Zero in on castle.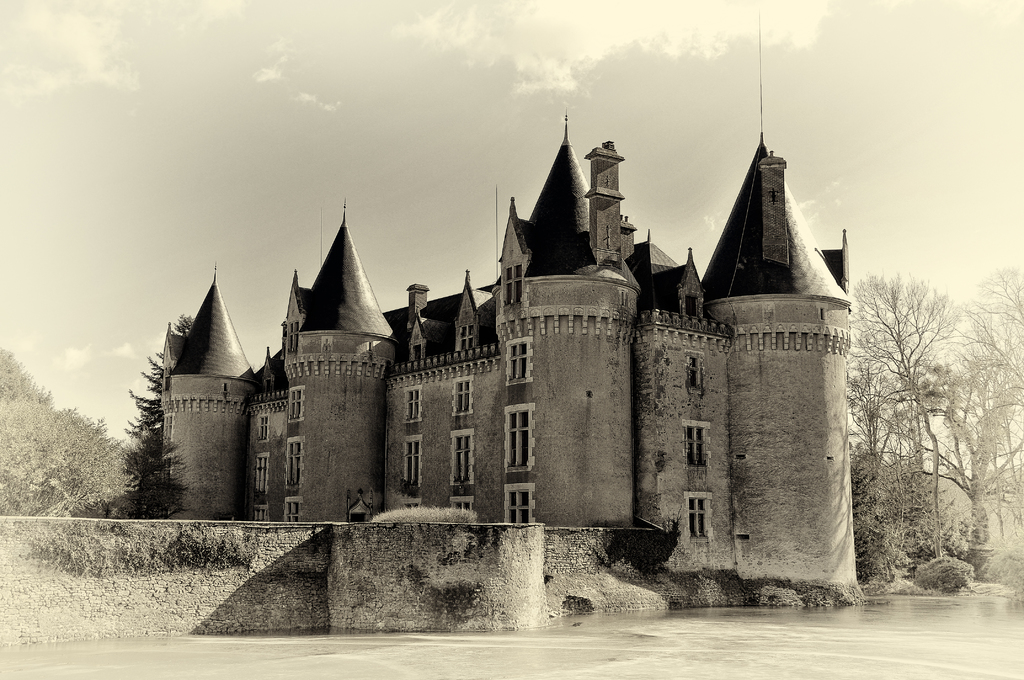
Zeroed in: box=[157, 8, 867, 603].
